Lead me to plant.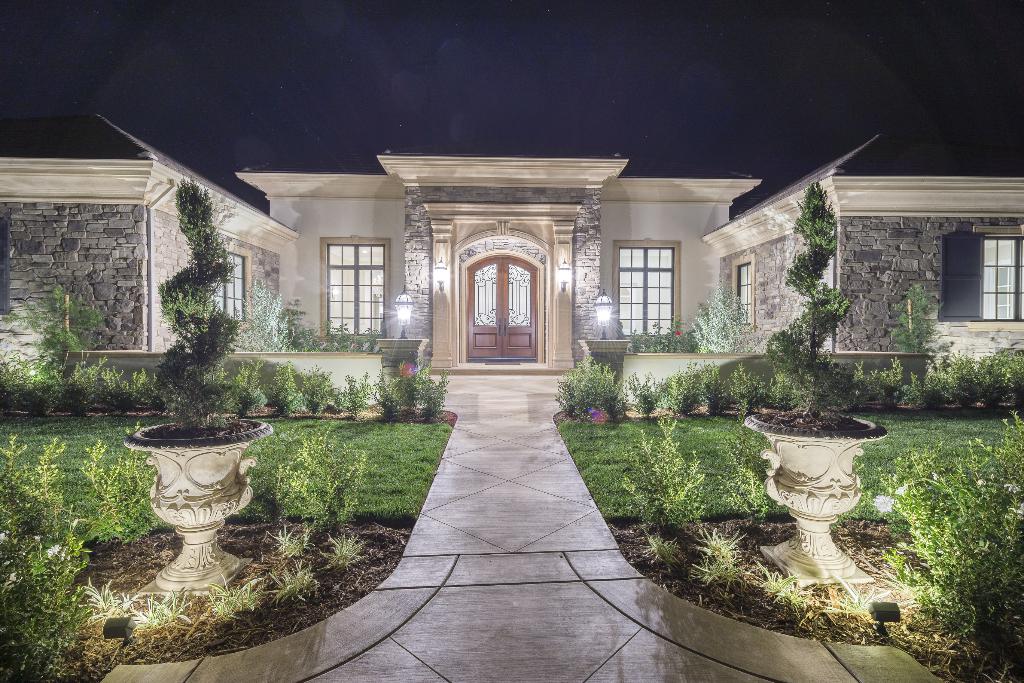
Lead to [301, 367, 332, 410].
